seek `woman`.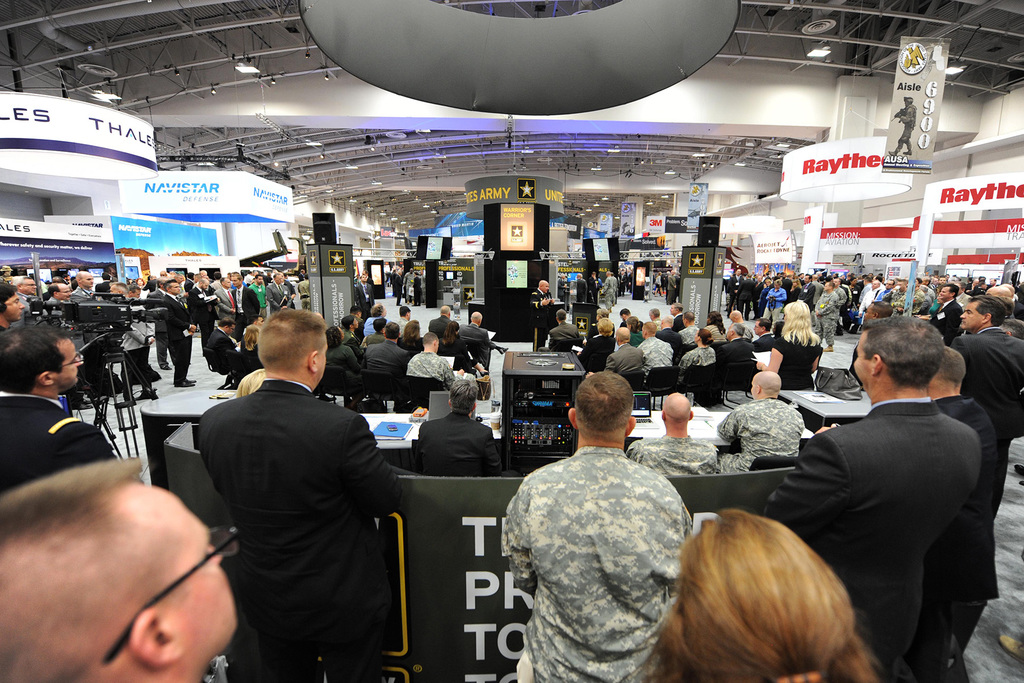
bbox=[625, 481, 917, 682].
